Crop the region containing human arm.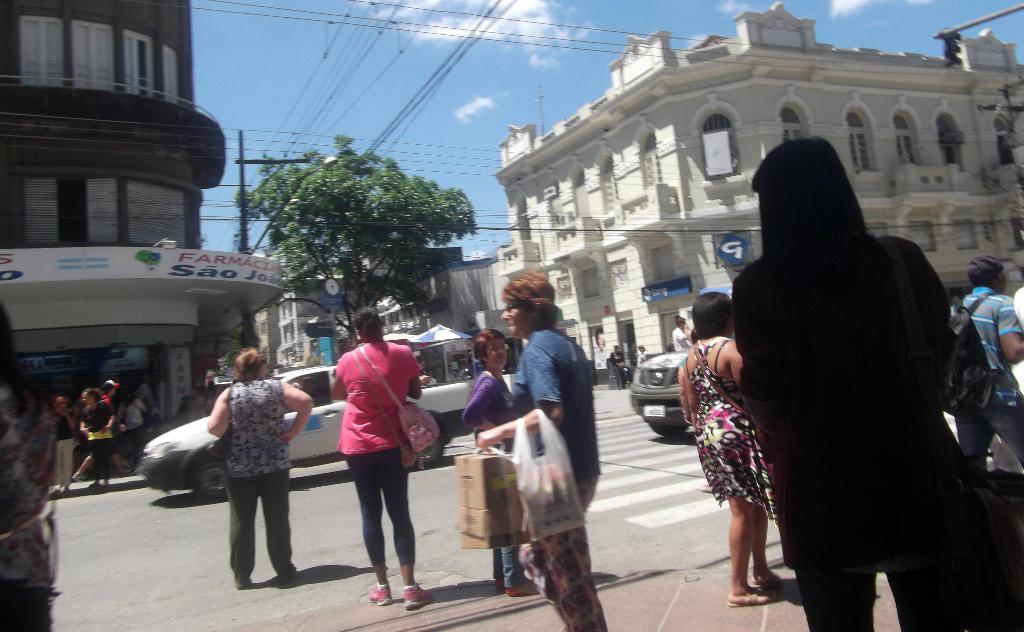
Crop region: [204, 385, 230, 441].
